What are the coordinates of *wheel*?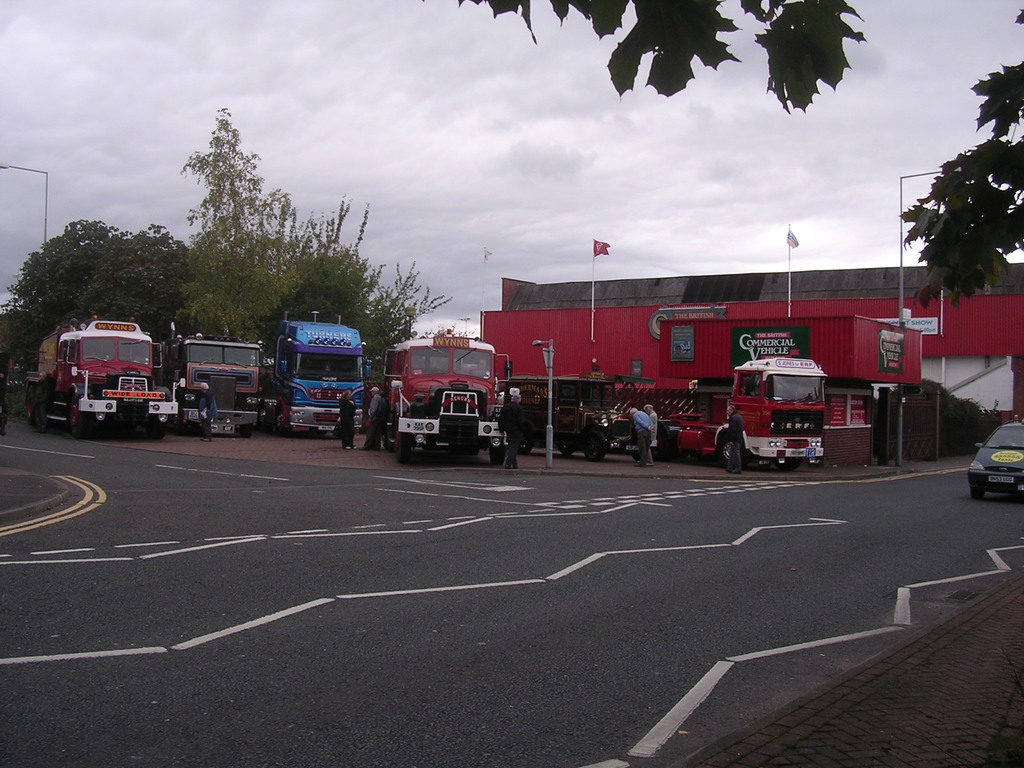
(x1=561, y1=450, x2=573, y2=458).
